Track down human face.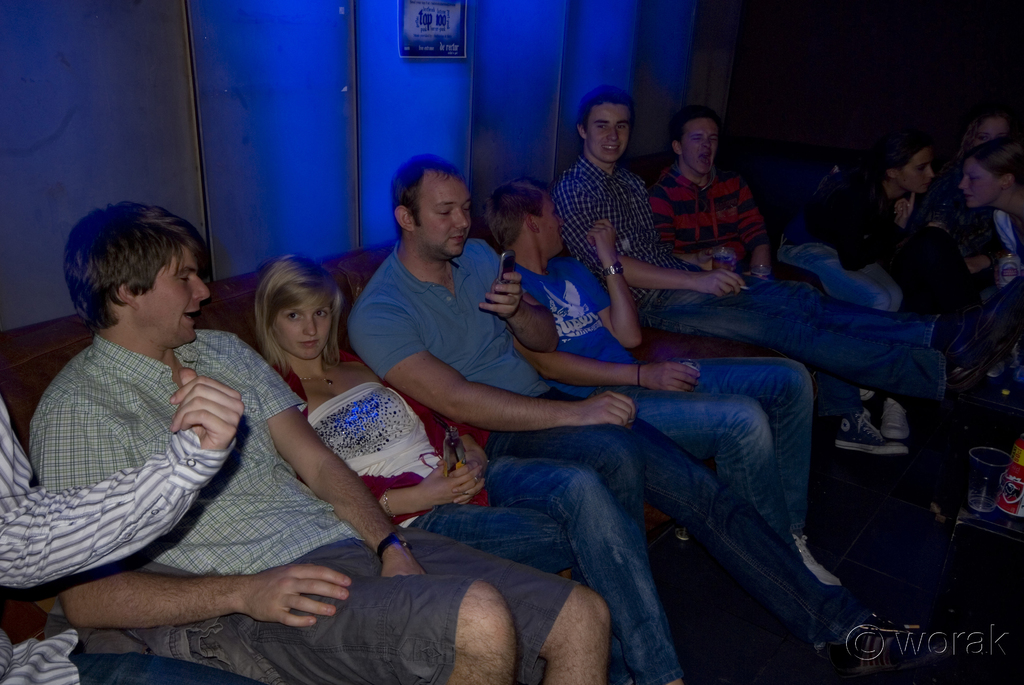
Tracked to <bbox>416, 182, 472, 258</bbox>.
